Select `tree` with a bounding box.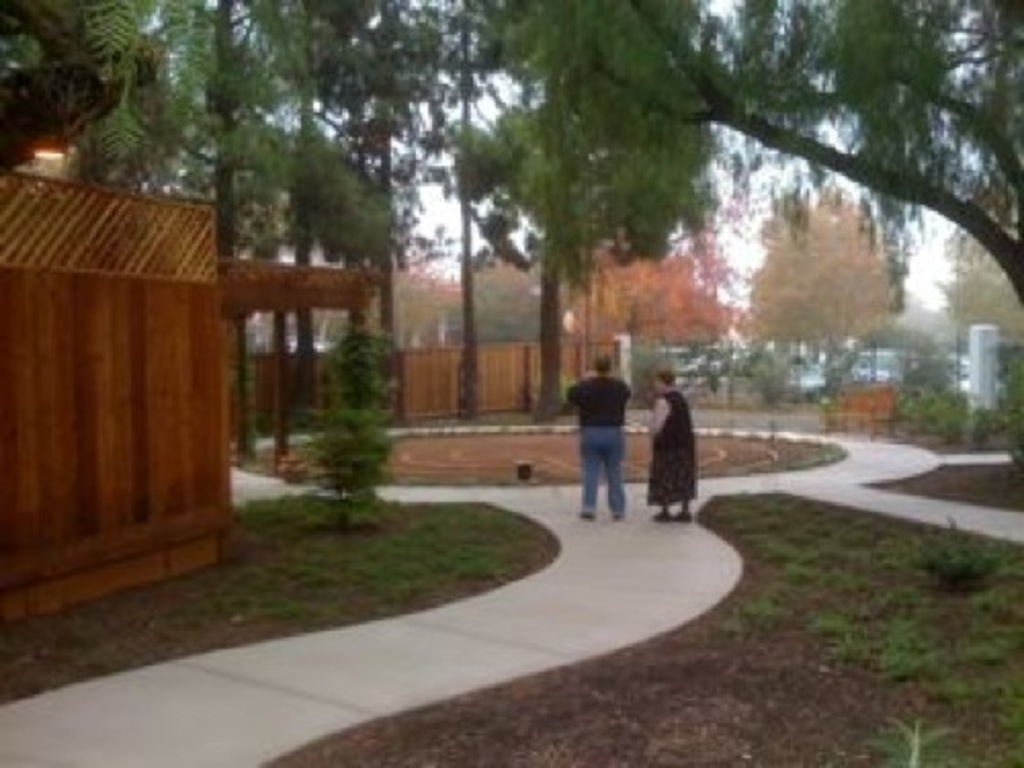
Rect(543, 209, 821, 420).
